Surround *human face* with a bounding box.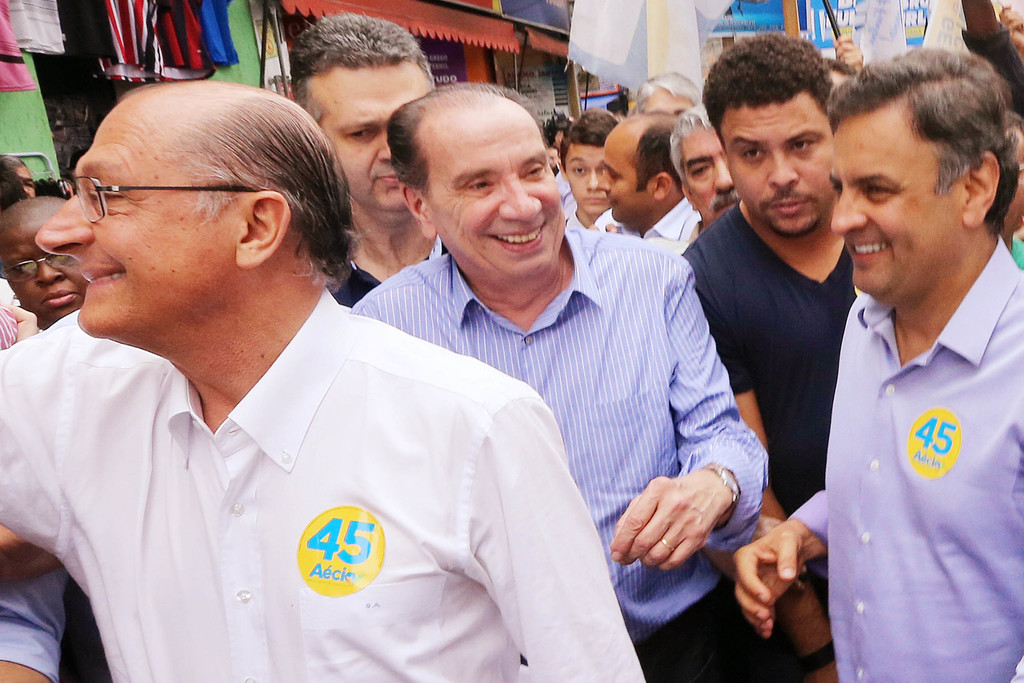
Rect(307, 67, 428, 213).
